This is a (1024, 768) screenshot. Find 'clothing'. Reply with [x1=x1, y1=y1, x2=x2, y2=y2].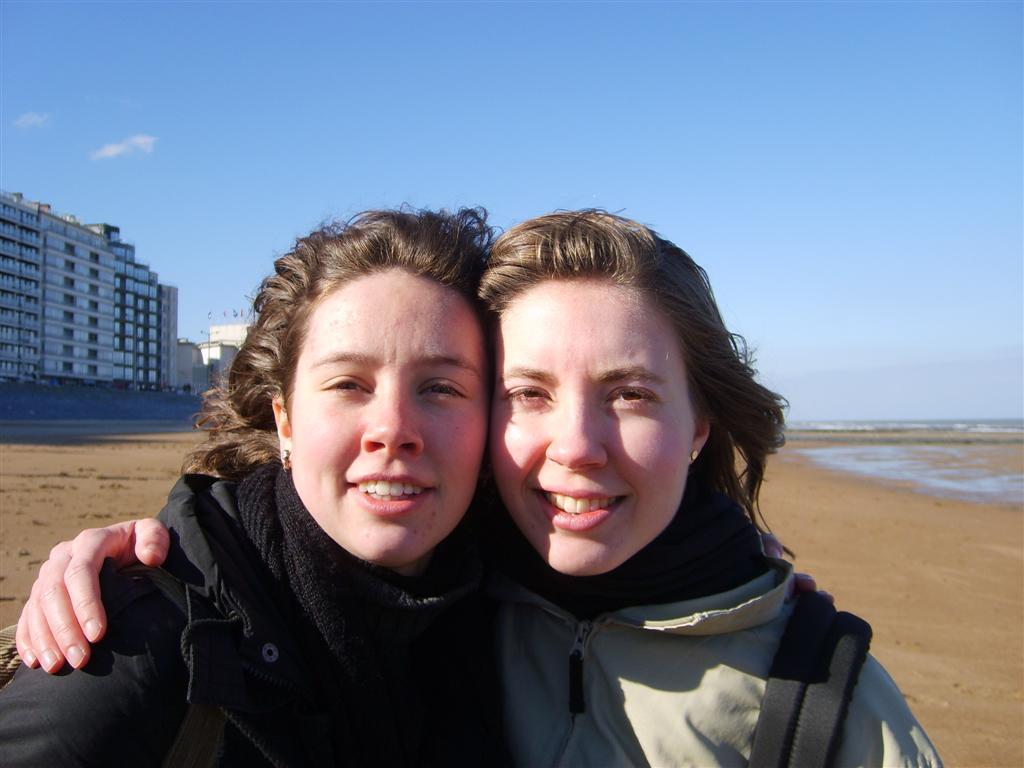
[x1=0, y1=460, x2=494, y2=767].
